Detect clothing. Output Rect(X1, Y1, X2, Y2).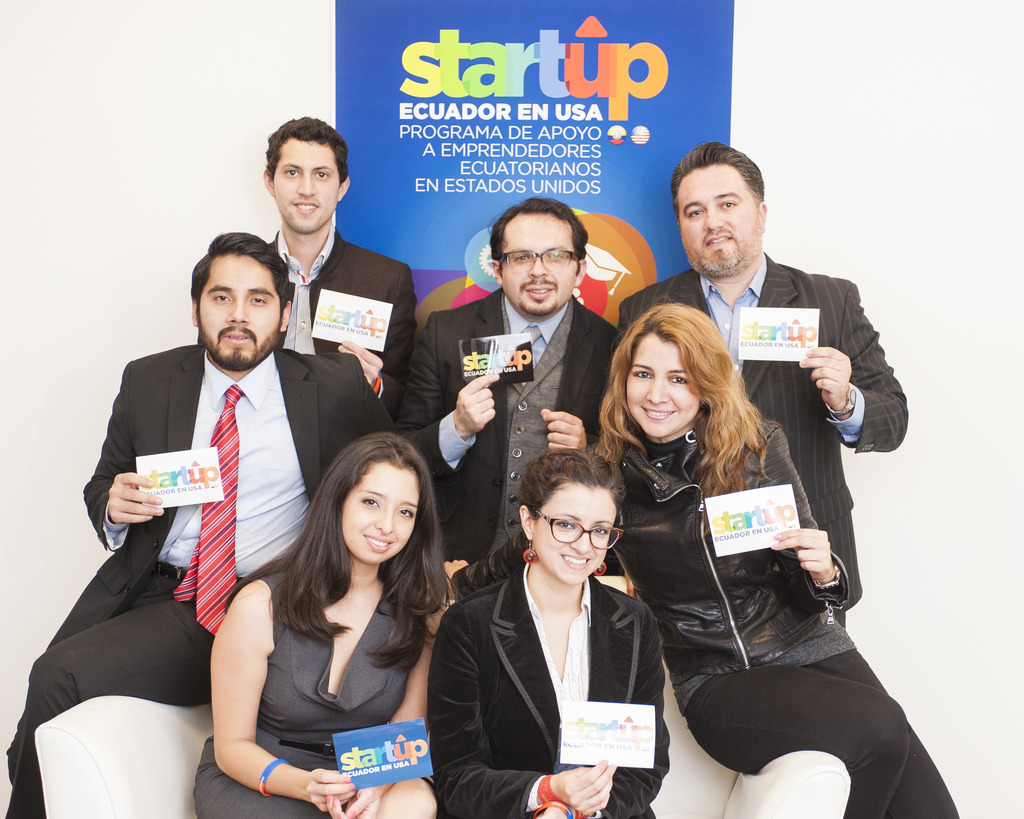
Rect(0, 346, 393, 815).
